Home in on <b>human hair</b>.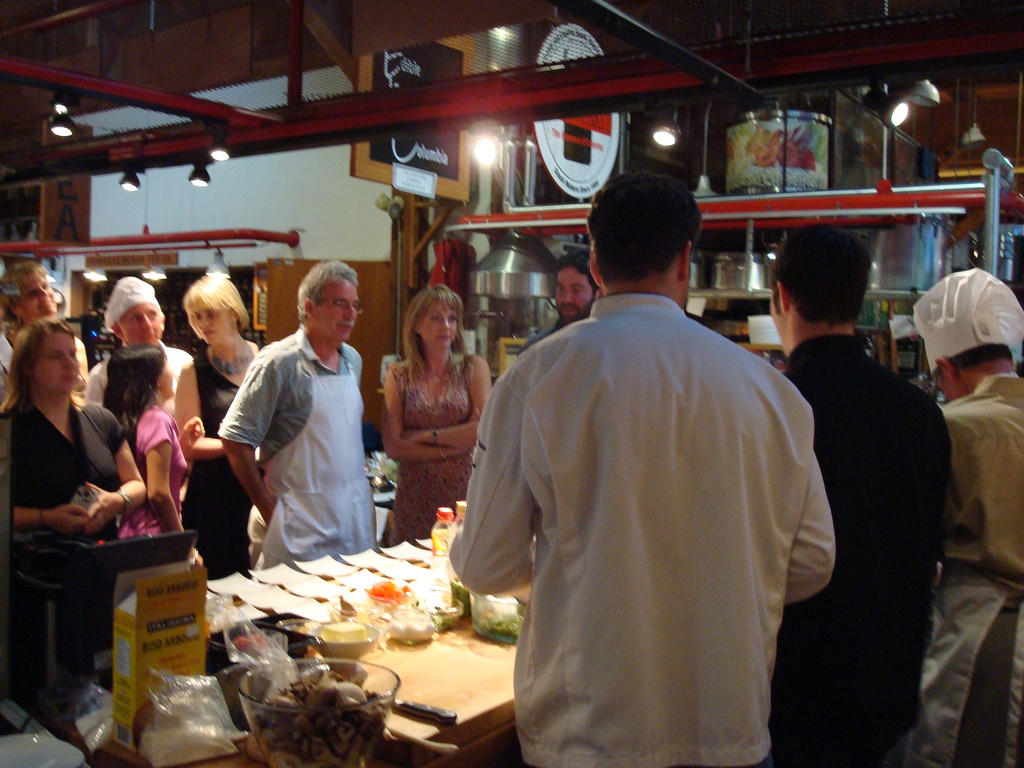
Homed in at box(401, 283, 468, 383).
